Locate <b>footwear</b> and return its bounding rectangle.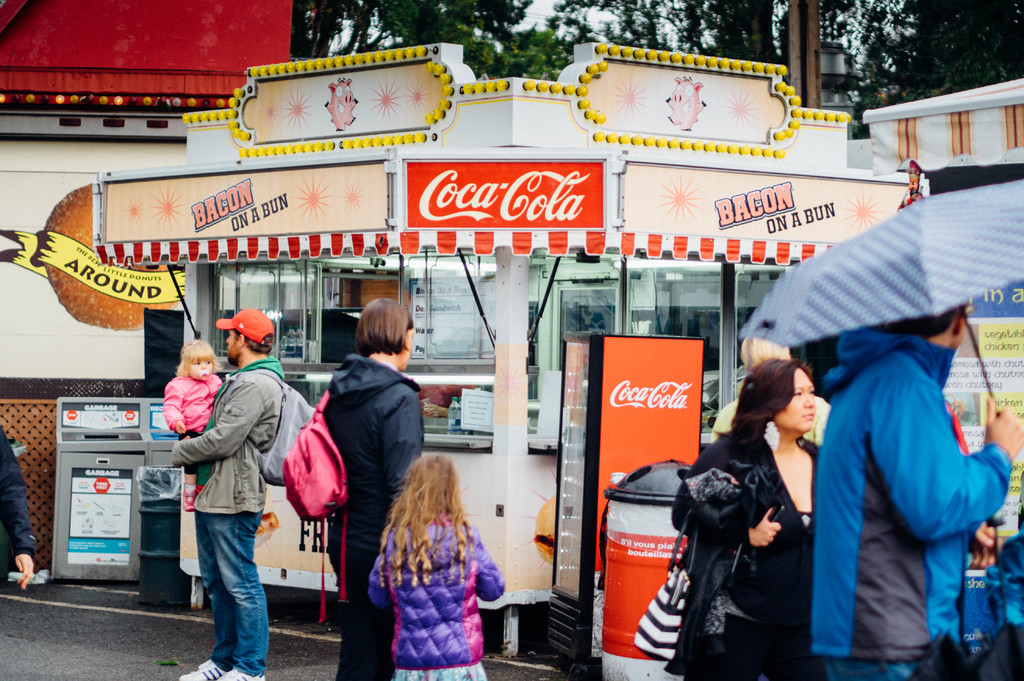
BBox(181, 659, 225, 680).
